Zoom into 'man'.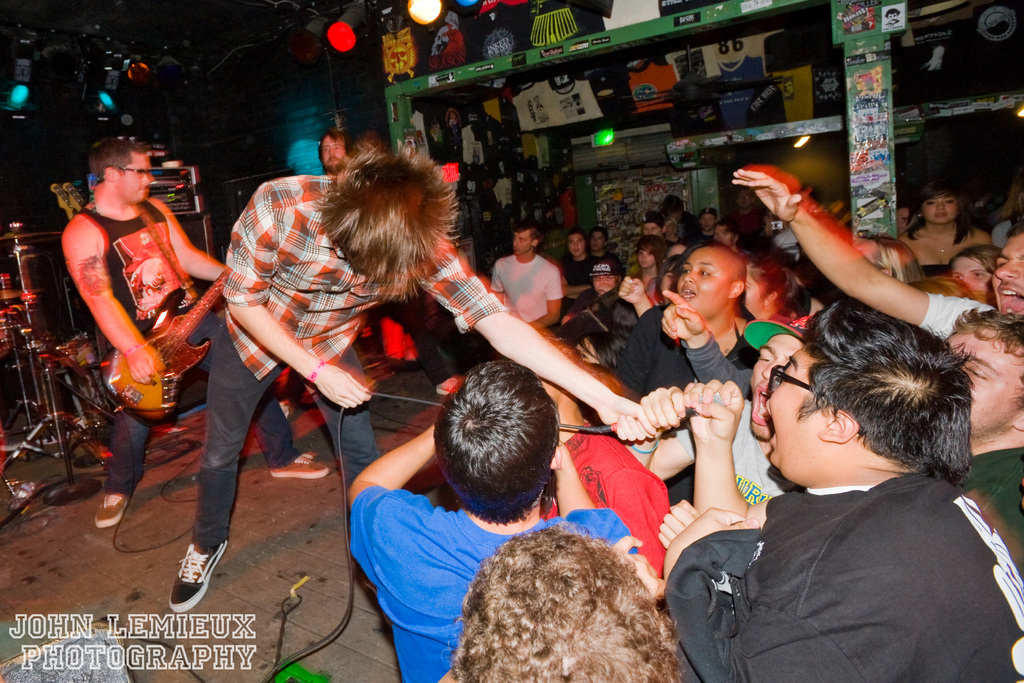
Zoom target: <box>492,220,561,325</box>.
